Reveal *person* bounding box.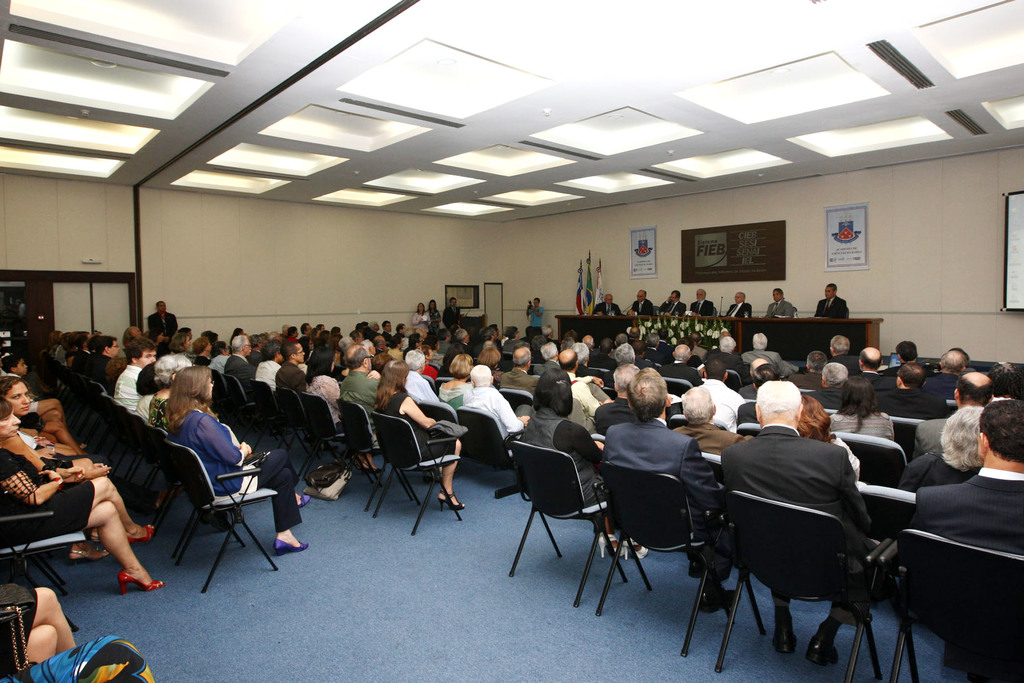
Revealed: box=[591, 294, 621, 314].
